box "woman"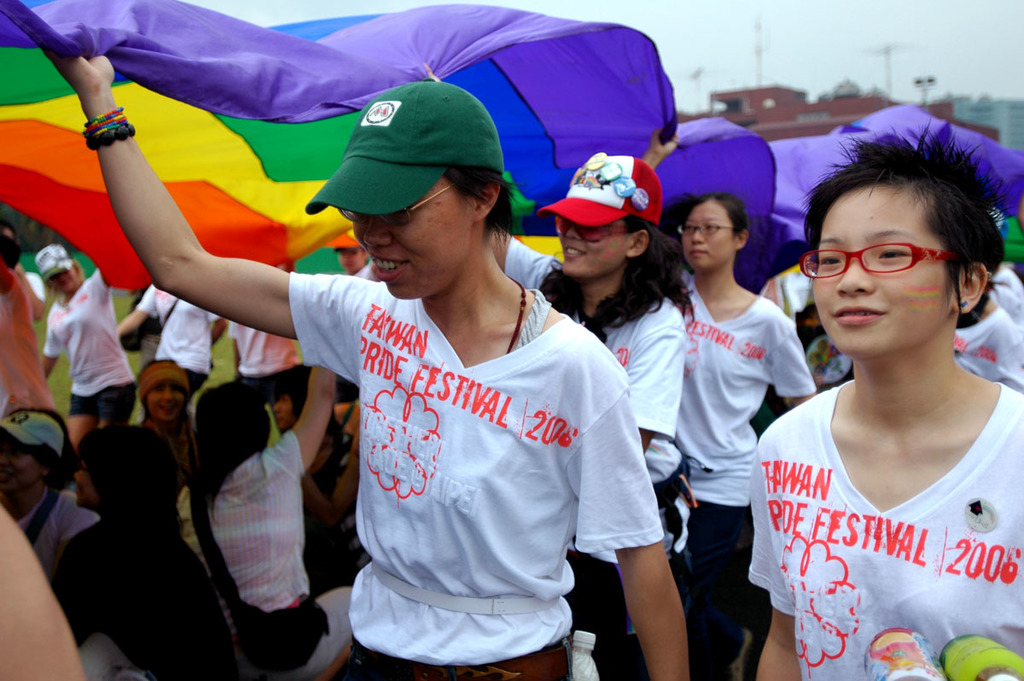
37/242/140/459
